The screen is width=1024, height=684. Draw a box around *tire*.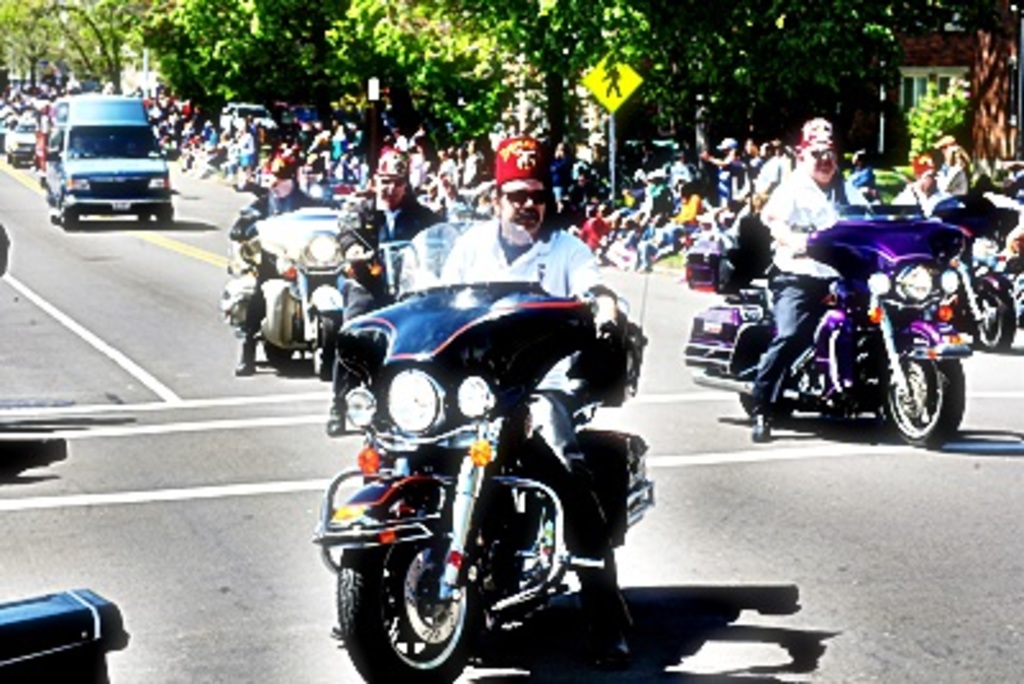
<region>246, 307, 292, 369</region>.
